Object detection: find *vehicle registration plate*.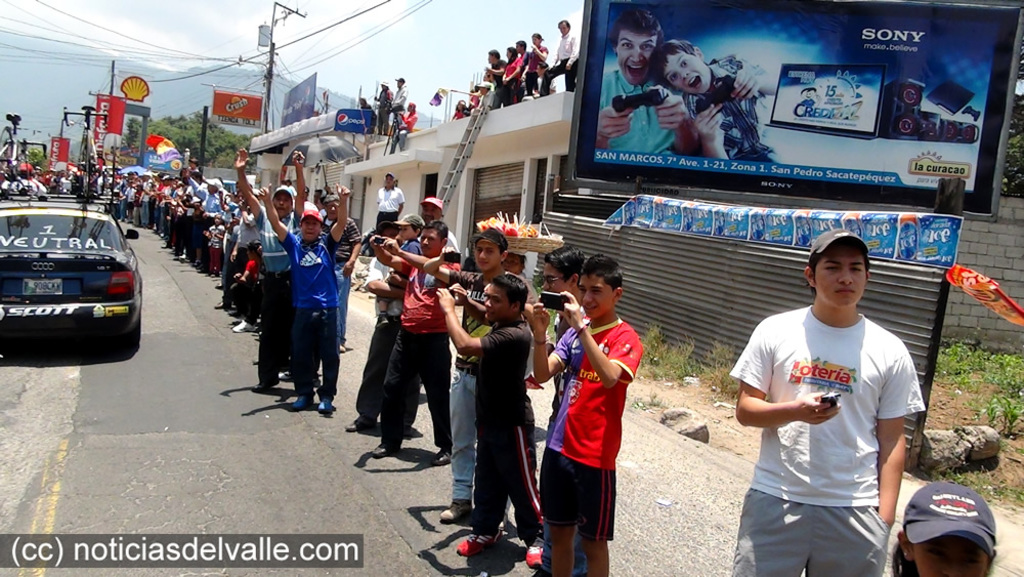
detection(19, 278, 62, 297).
